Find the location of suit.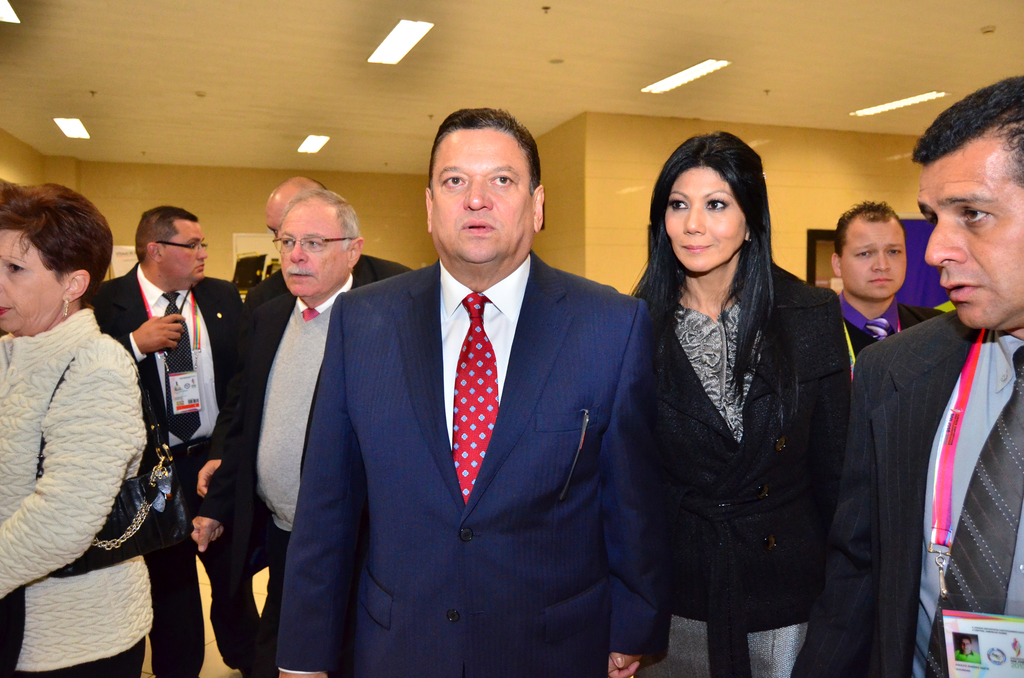
Location: 278,255,674,674.
